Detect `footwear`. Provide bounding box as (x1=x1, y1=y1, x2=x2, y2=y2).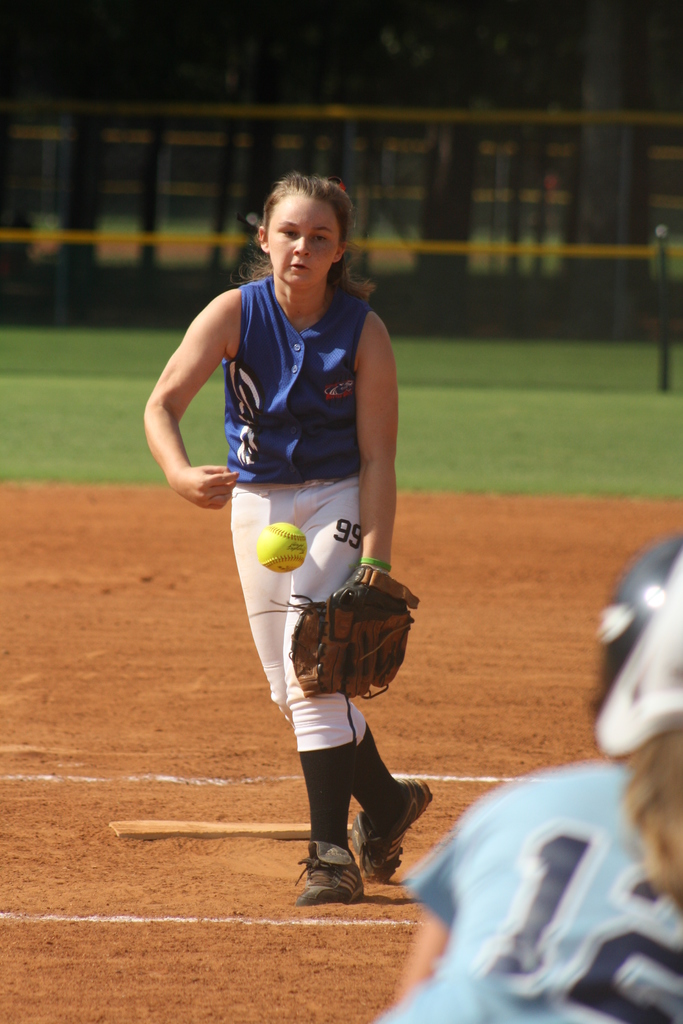
(x1=349, y1=778, x2=437, y2=884).
